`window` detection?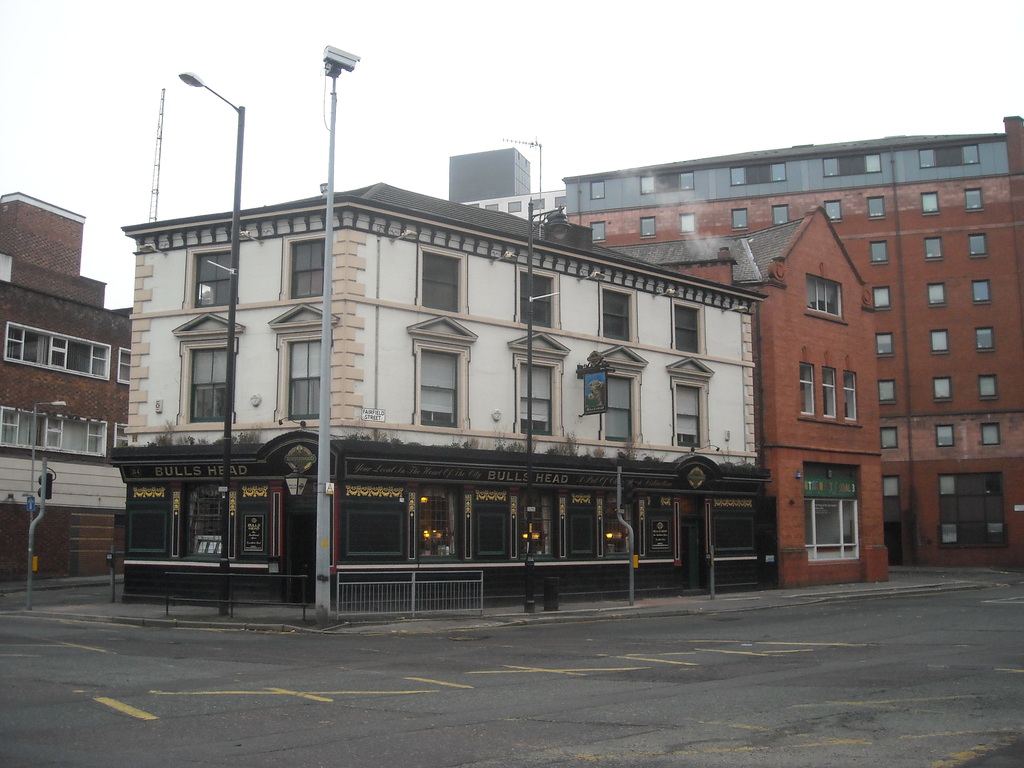
(868, 239, 890, 264)
